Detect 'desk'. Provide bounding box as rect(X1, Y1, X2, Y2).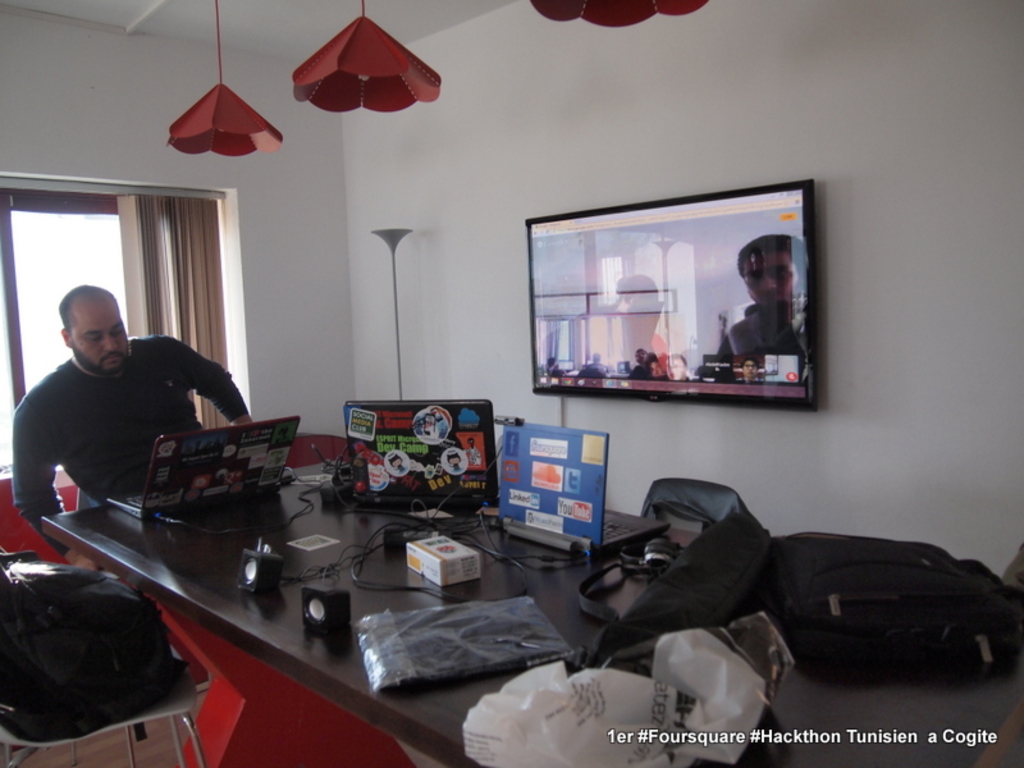
rect(12, 436, 710, 717).
